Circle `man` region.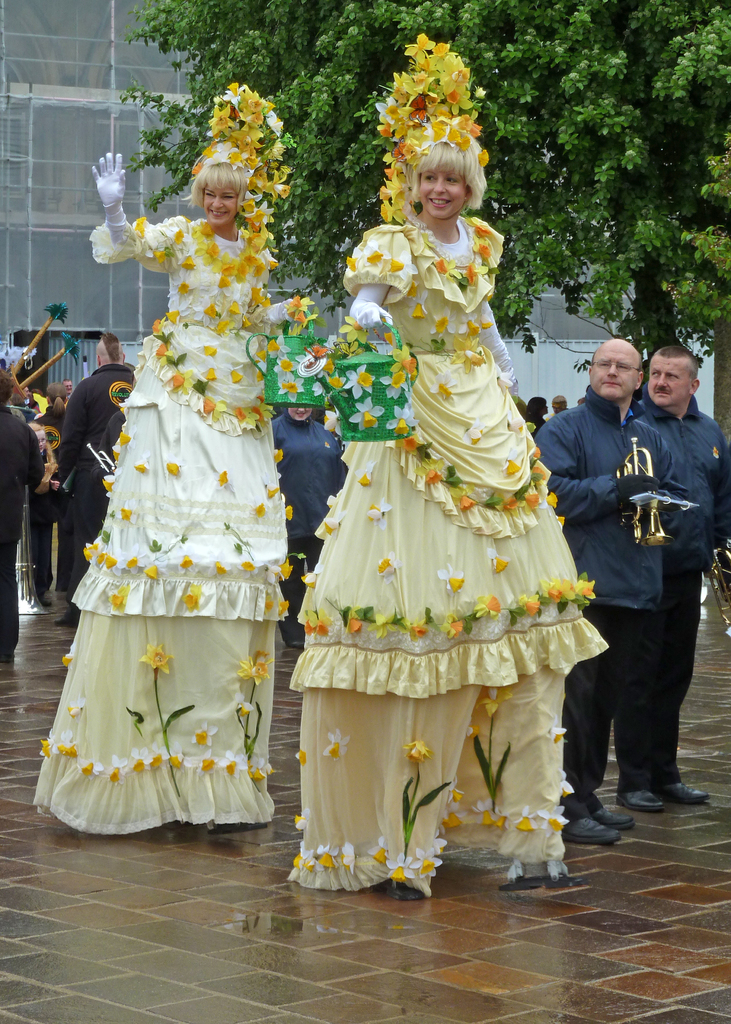
Region: [60, 377, 76, 391].
